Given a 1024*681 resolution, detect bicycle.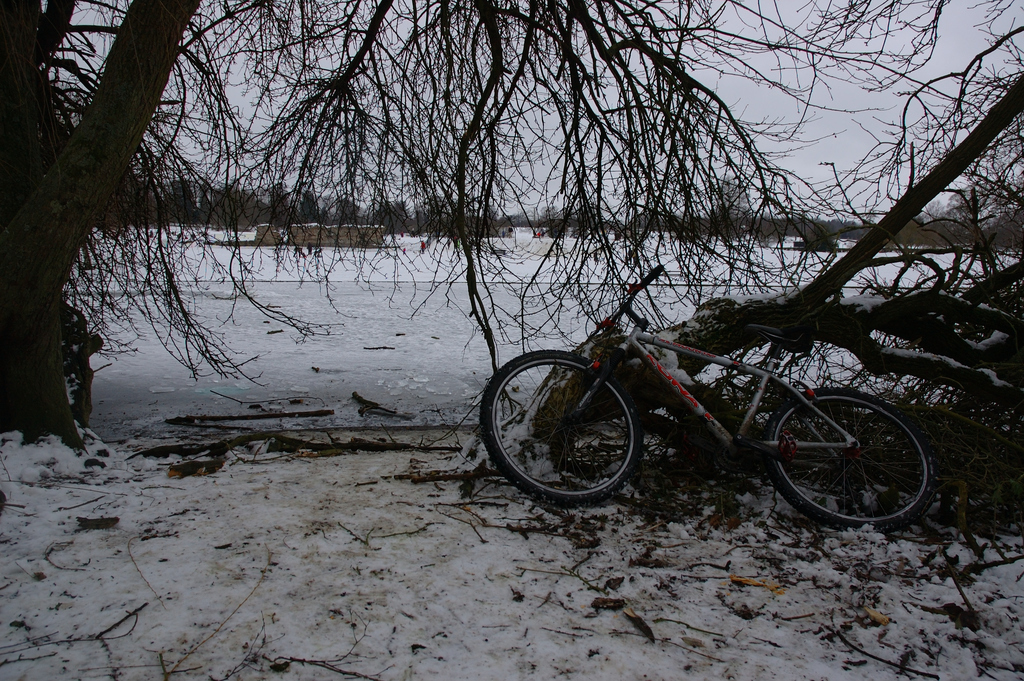
rect(473, 247, 942, 531).
